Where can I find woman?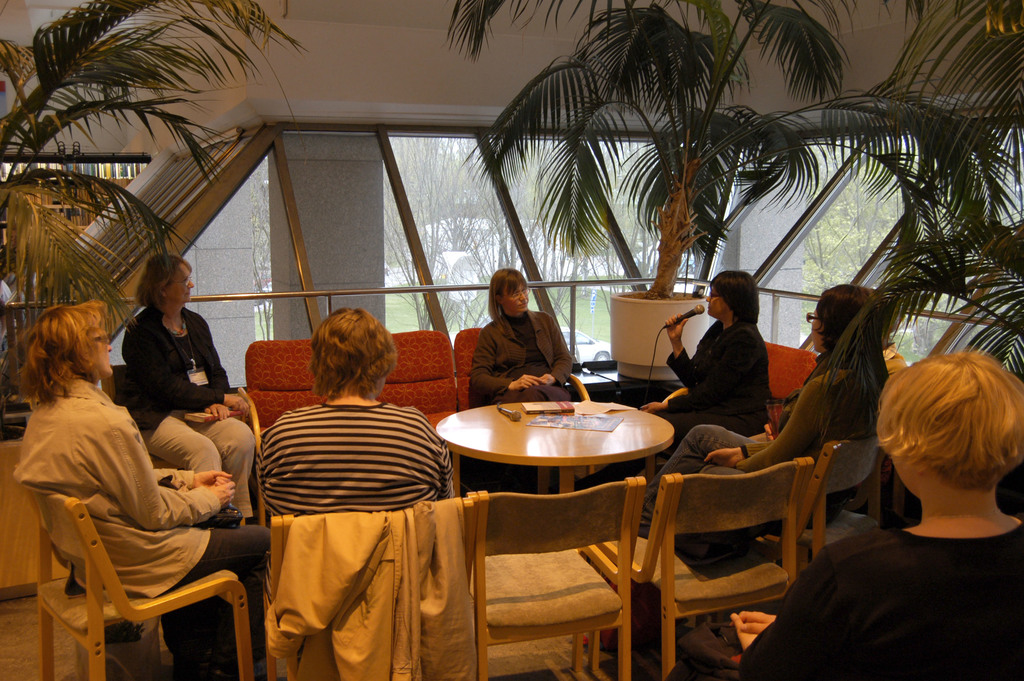
You can find it at (x1=247, y1=306, x2=457, y2=516).
